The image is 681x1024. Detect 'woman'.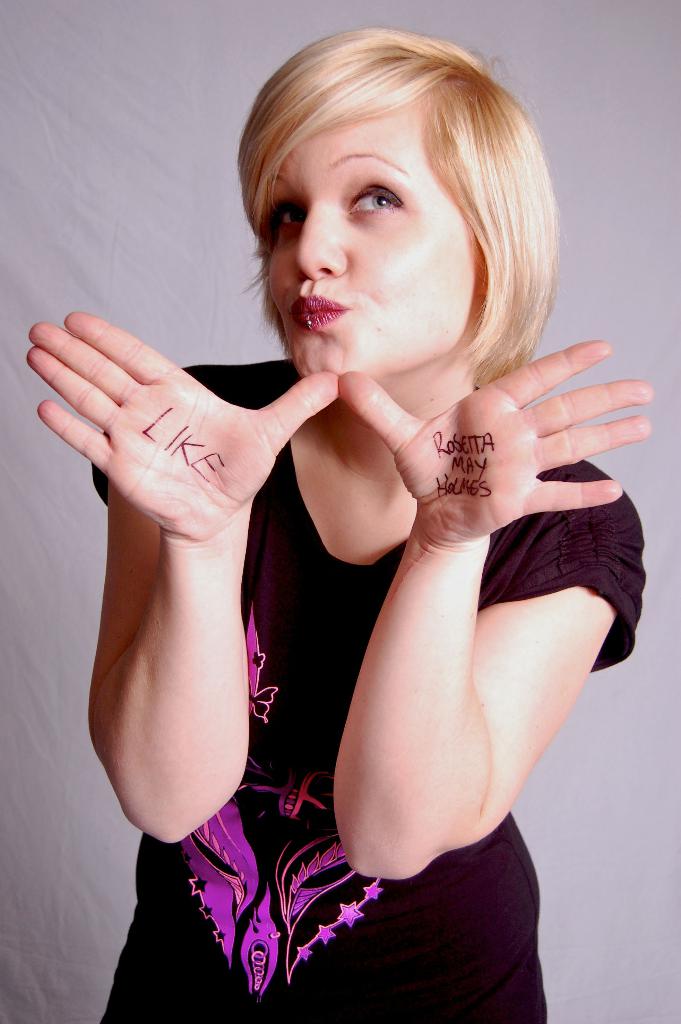
Detection: crop(152, 24, 628, 1015).
